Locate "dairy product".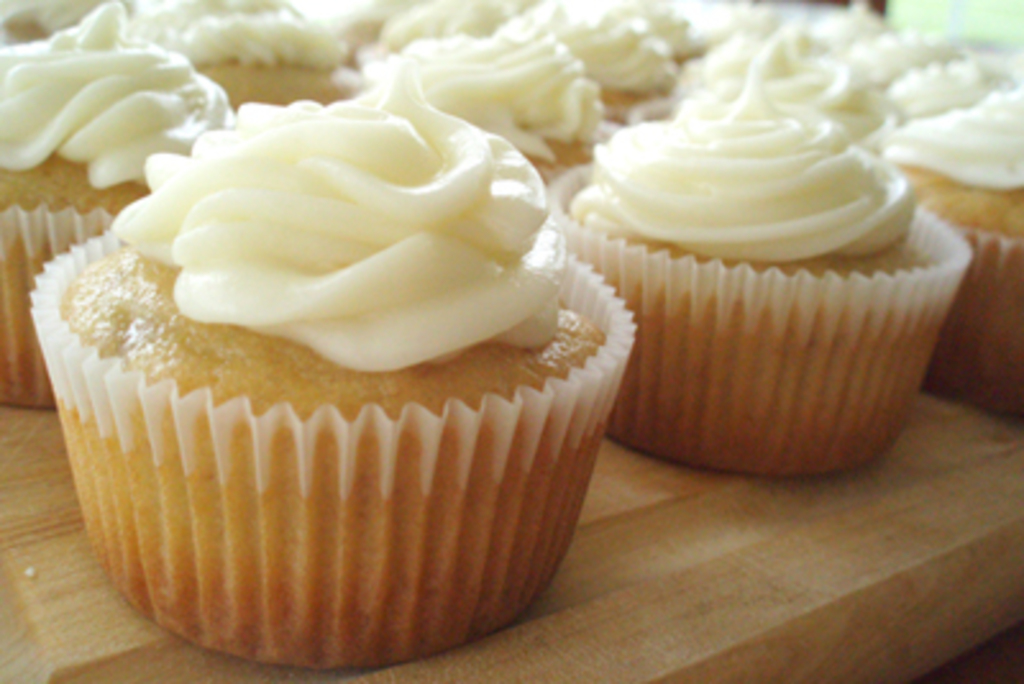
Bounding box: x1=650 y1=72 x2=911 y2=259.
